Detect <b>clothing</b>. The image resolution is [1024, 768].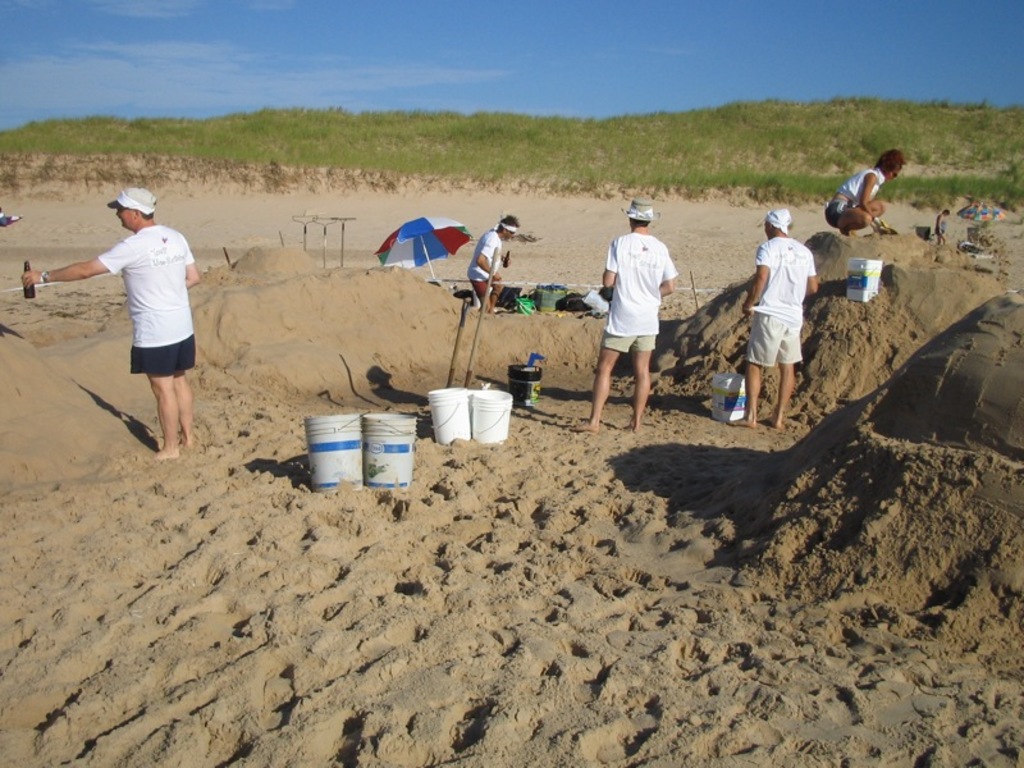
(left=840, top=170, right=890, bottom=206).
